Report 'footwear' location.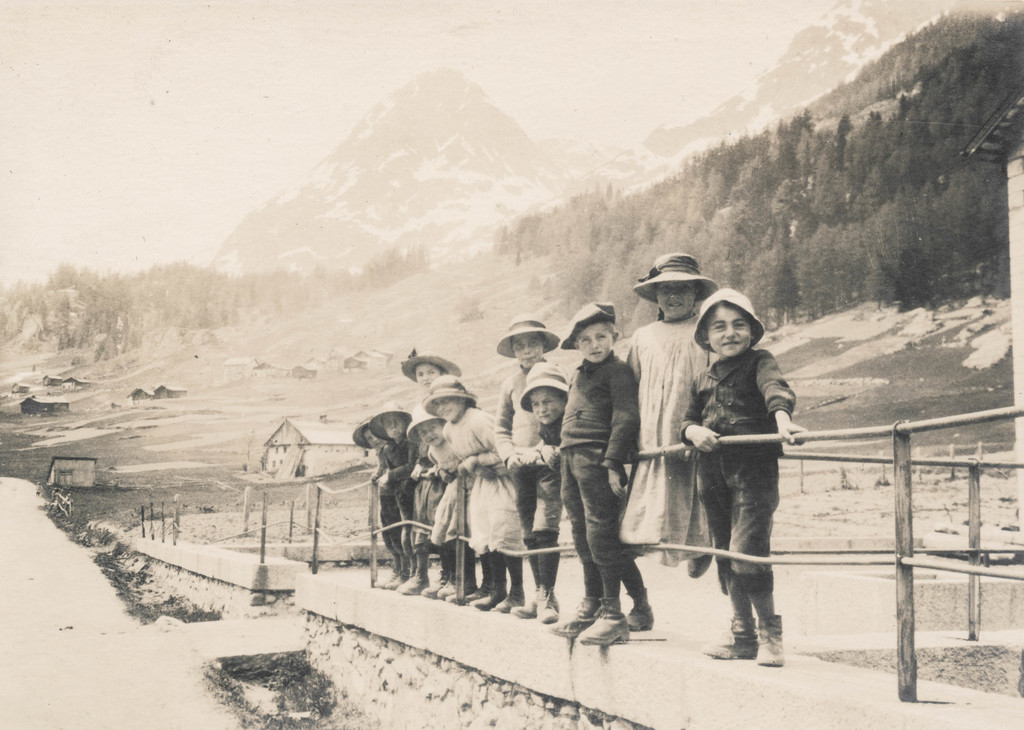
Report: BBox(625, 592, 657, 631).
